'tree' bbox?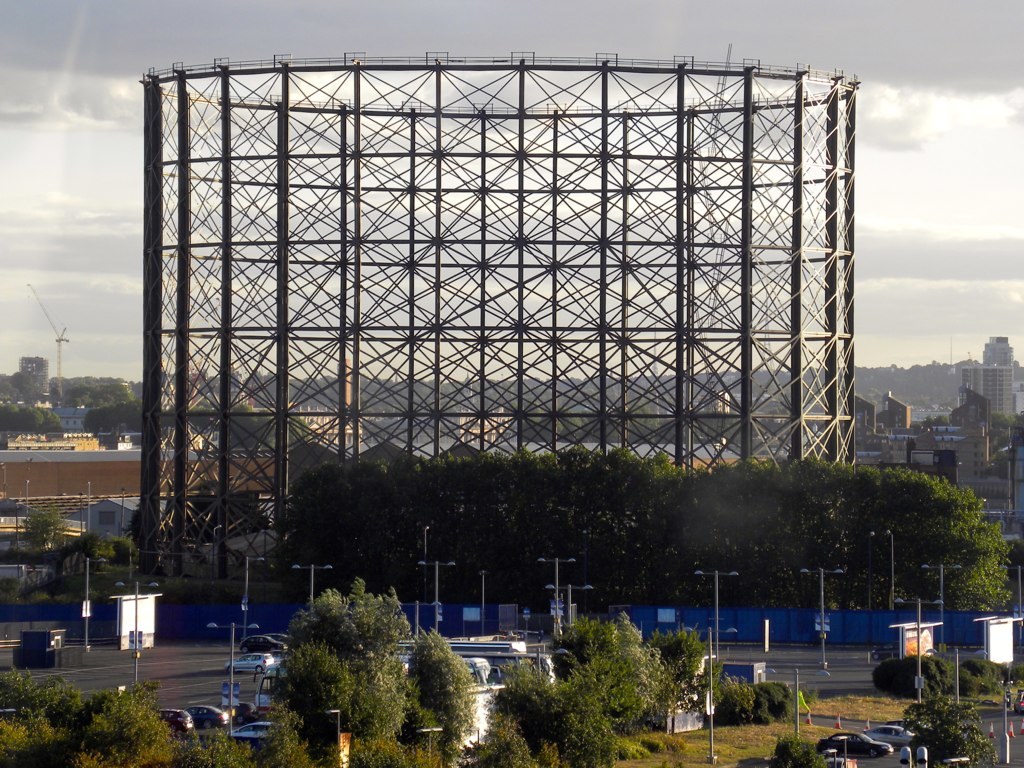
<box>711,667,770,726</box>
